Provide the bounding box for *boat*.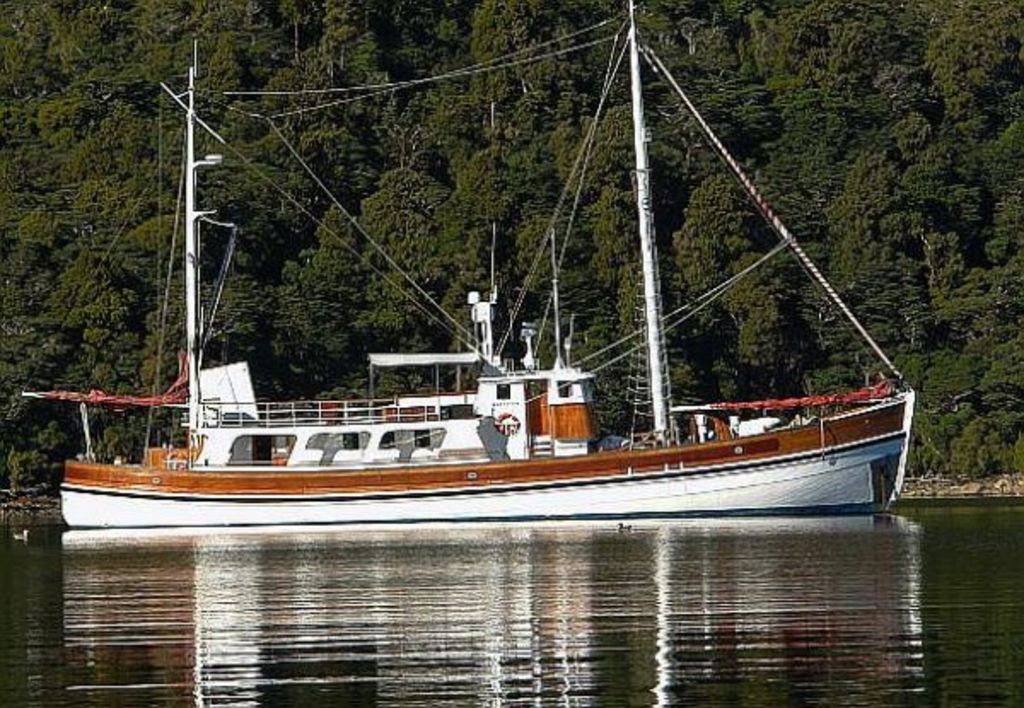
crop(38, 130, 997, 544).
